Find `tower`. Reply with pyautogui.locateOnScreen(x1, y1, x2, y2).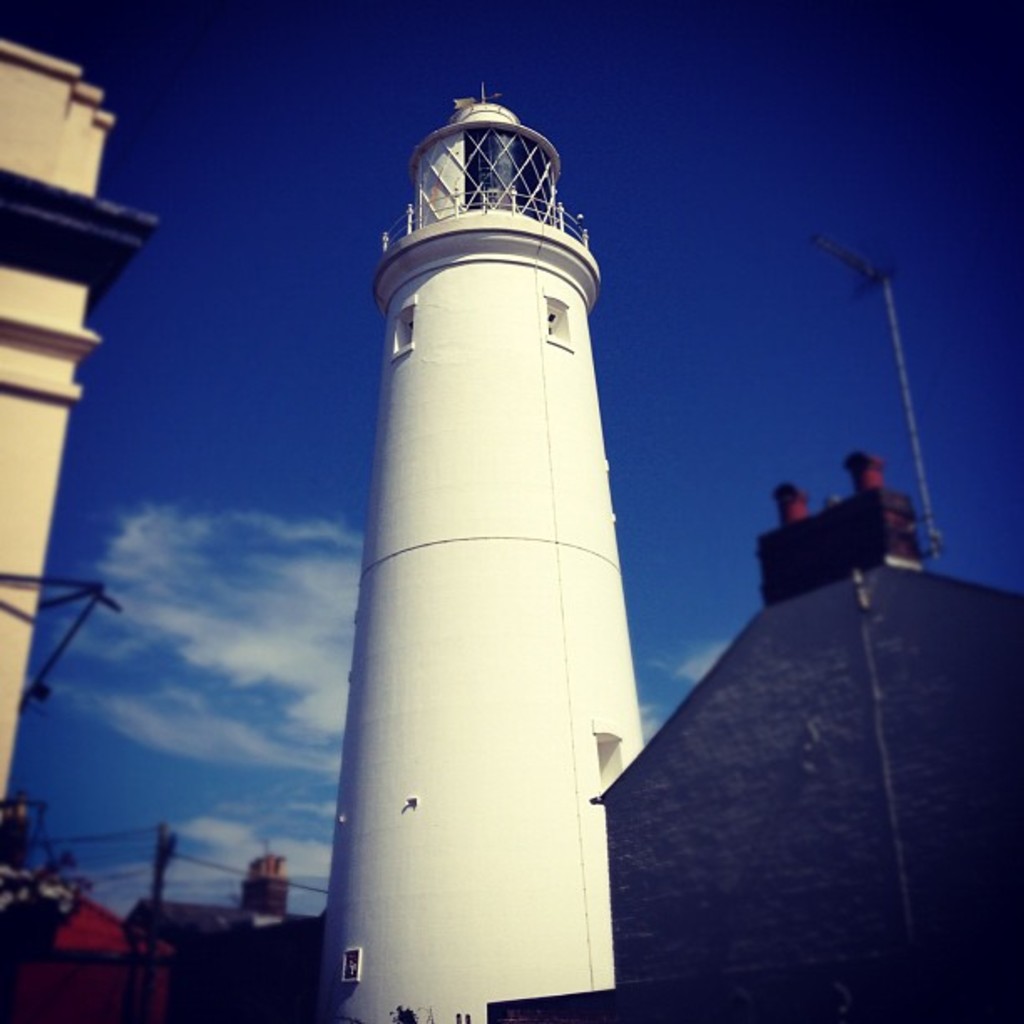
pyautogui.locateOnScreen(223, 828, 311, 937).
